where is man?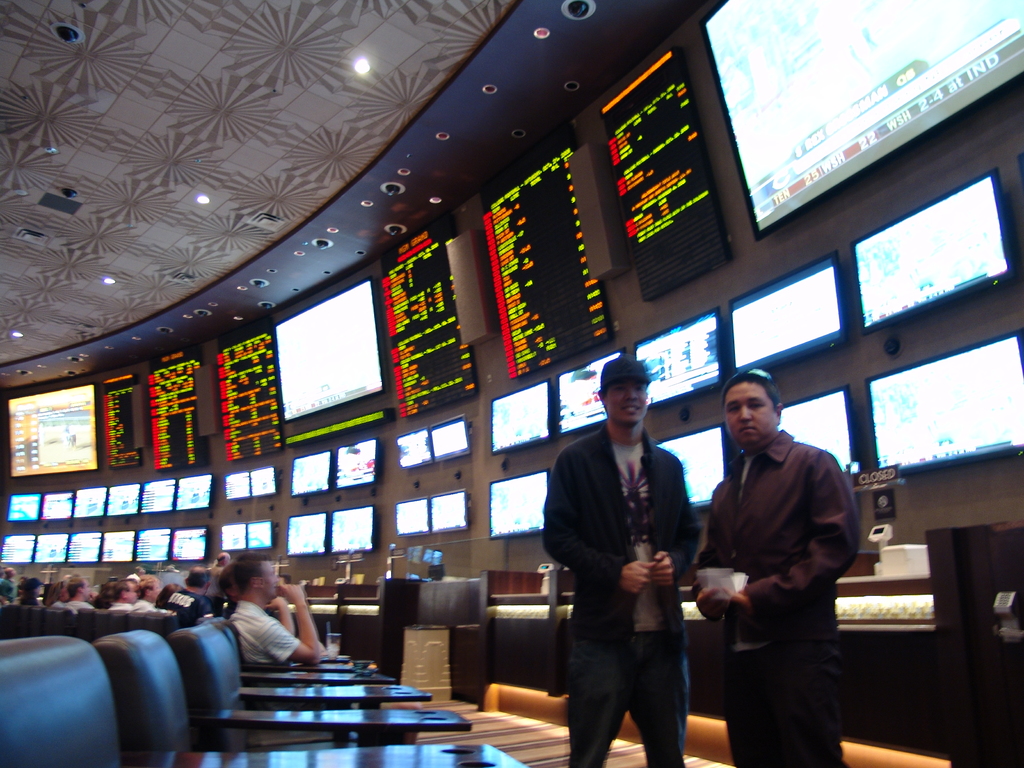
(229, 551, 324, 670).
